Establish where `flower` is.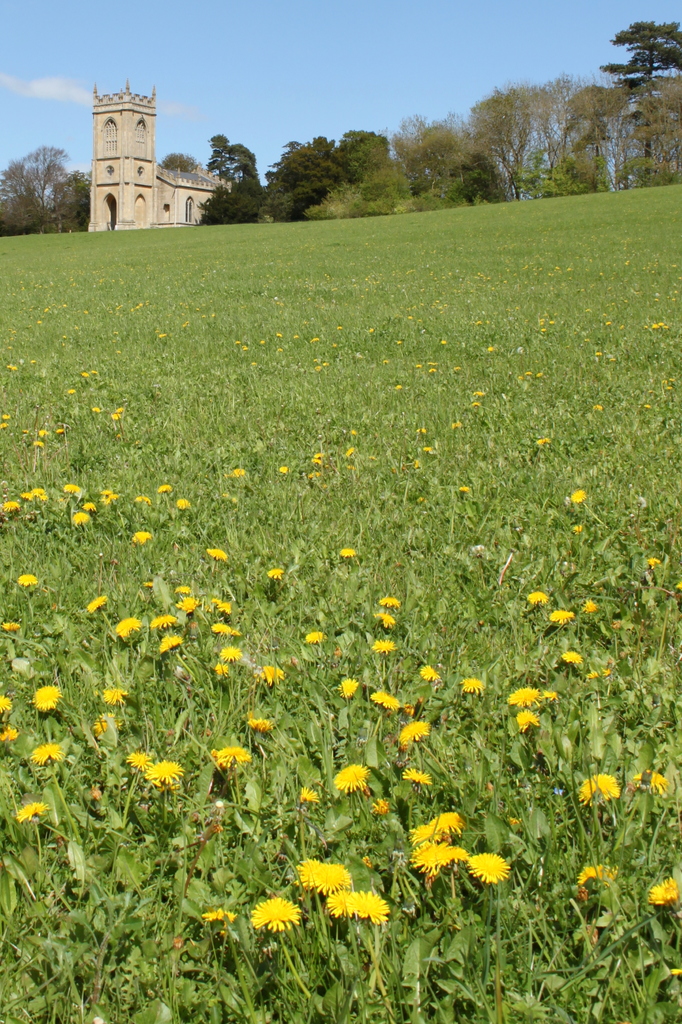
Established at left=581, top=596, right=597, bottom=612.
